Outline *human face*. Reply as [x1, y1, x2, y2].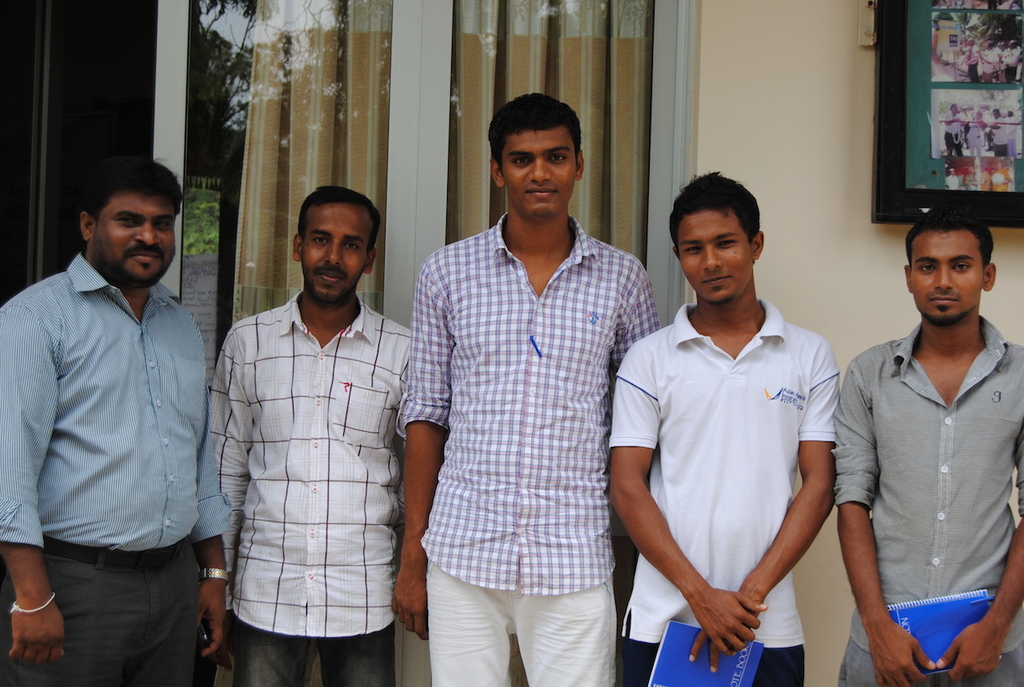
[101, 190, 175, 281].
